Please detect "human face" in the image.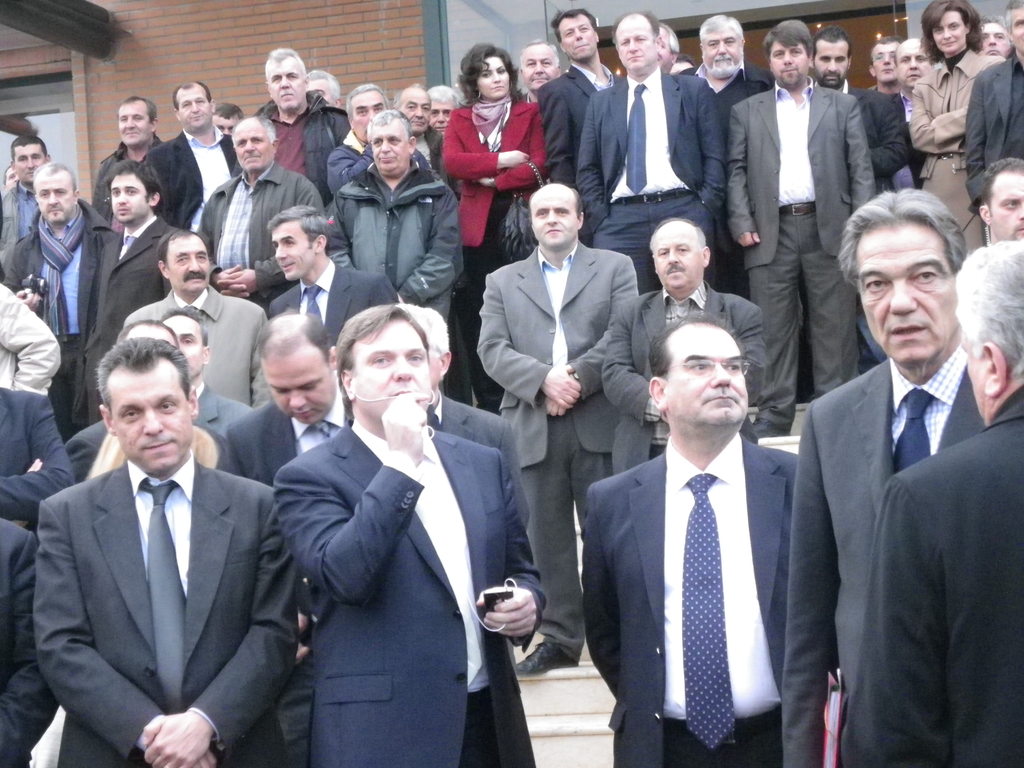
<bbox>770, 42, 810, 84</bbox>.
